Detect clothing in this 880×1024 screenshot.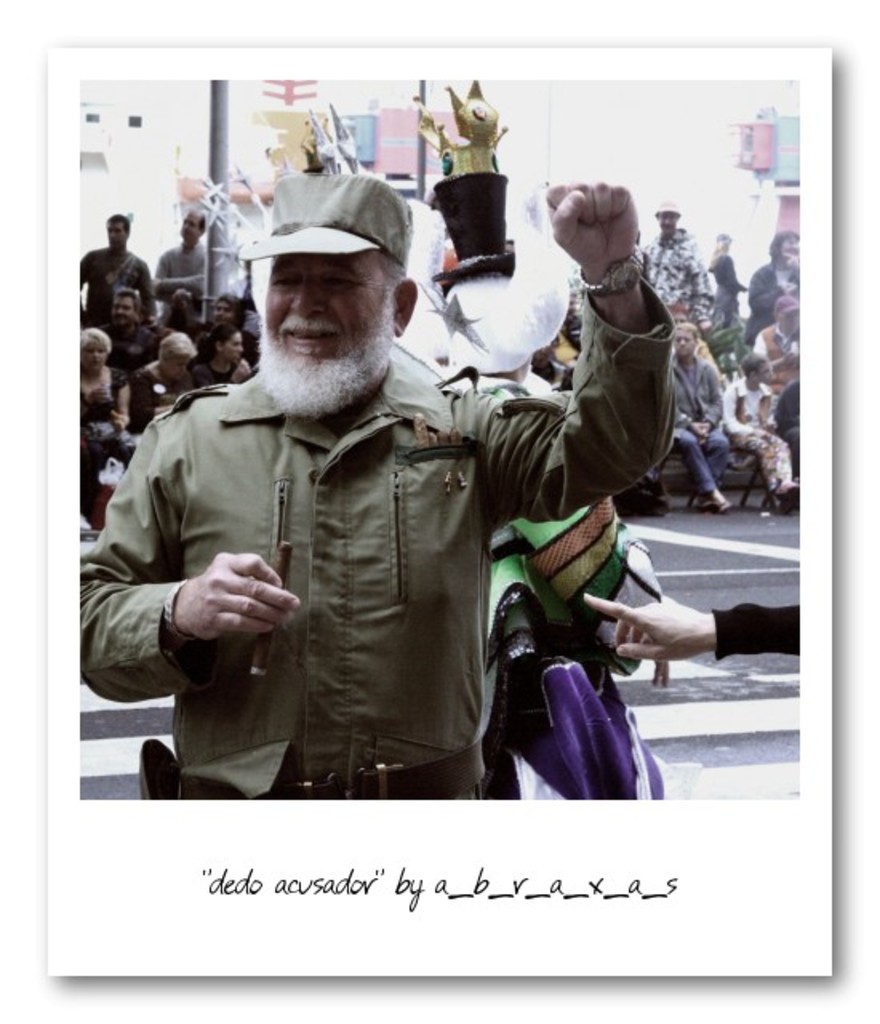
Detection: {"x1": 150, "y1": 242, "x2": 226, "y2": 301}.
